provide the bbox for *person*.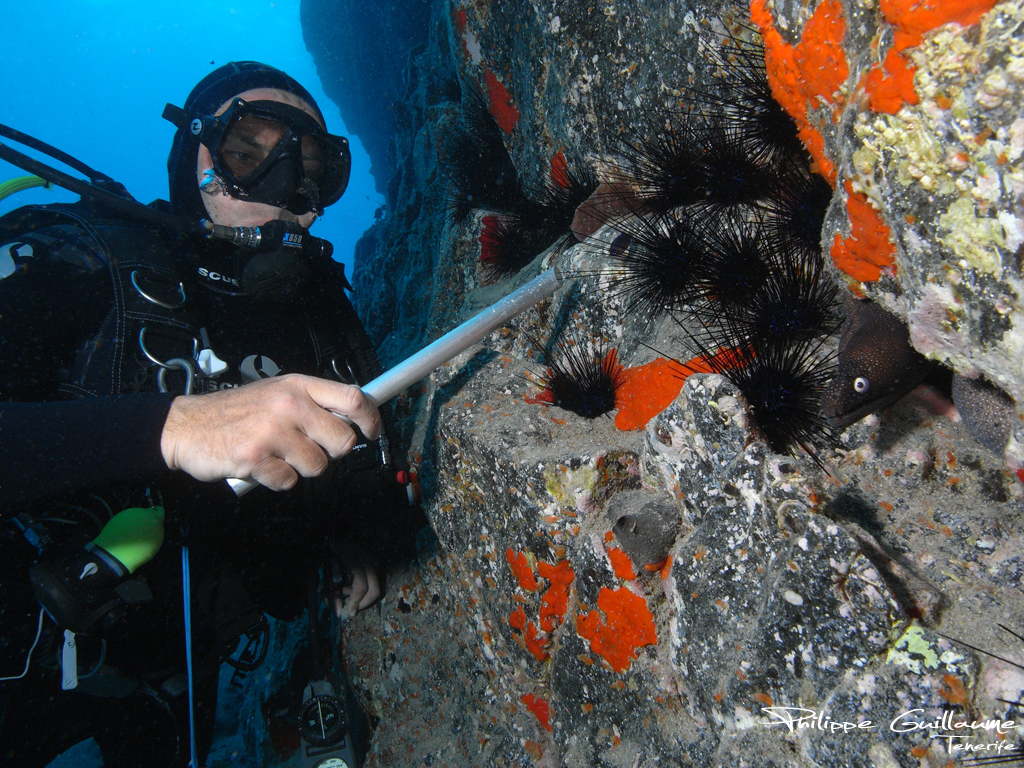
box=[0, 61, 395, 767].
